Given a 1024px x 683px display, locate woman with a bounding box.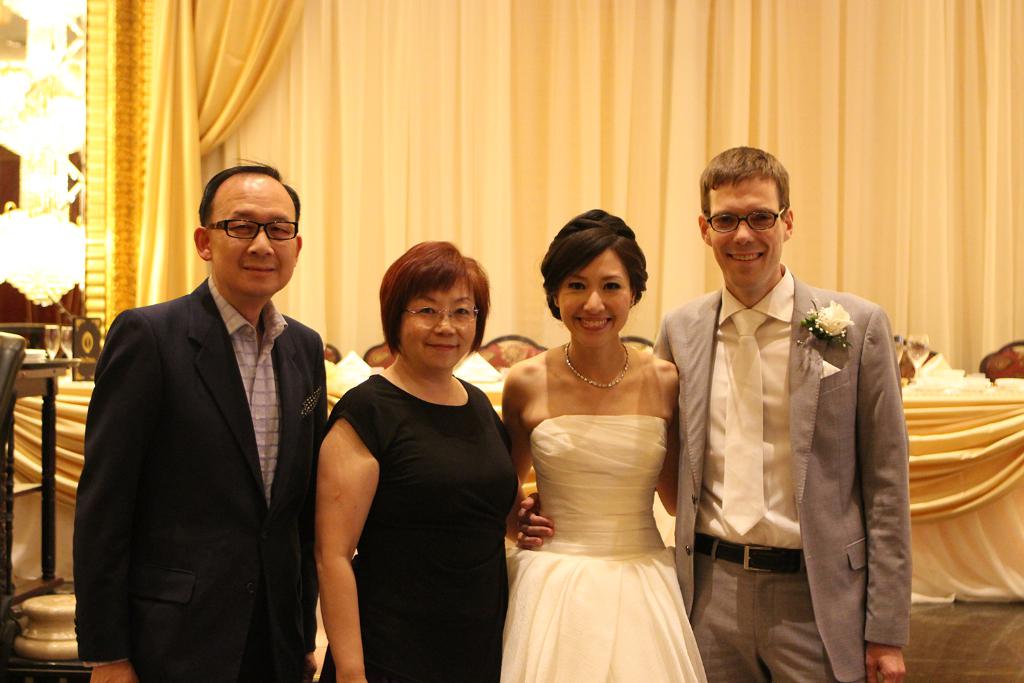
Located: region(495, 203, 687, 682).
